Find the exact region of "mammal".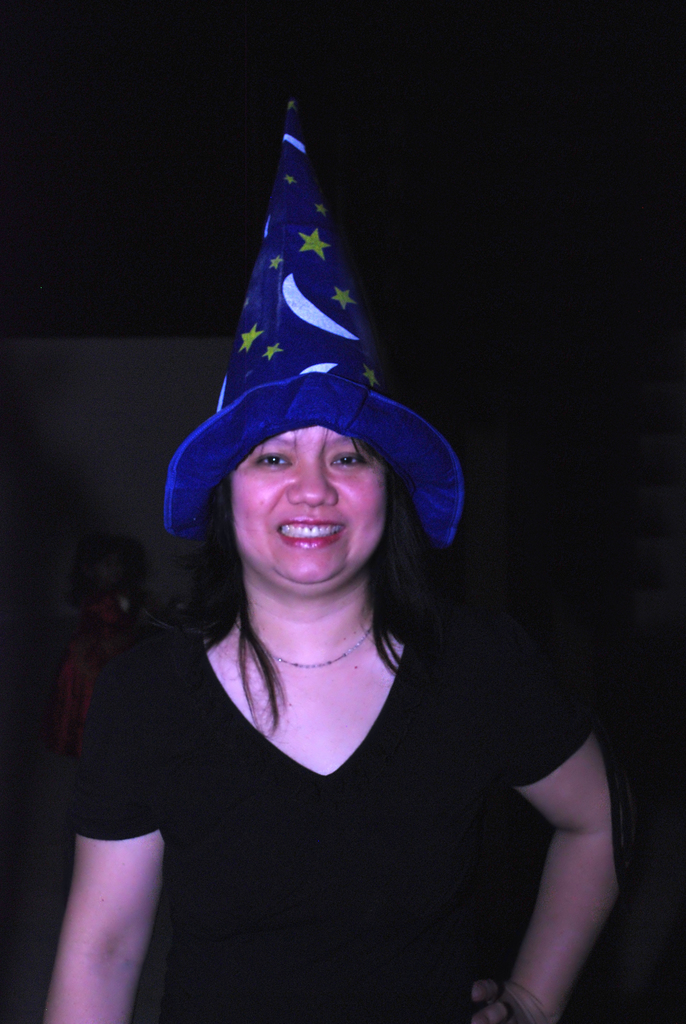
Exact region: [40, 291, 643, 997].
